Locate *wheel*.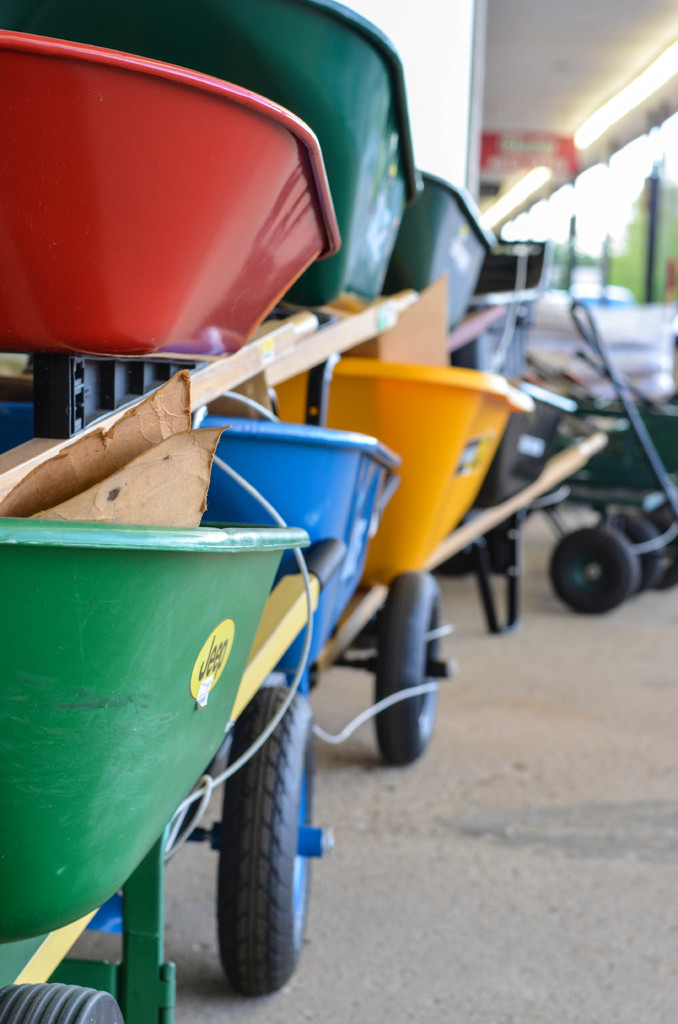
Bounding box: region(375, 571, 440, 763).
